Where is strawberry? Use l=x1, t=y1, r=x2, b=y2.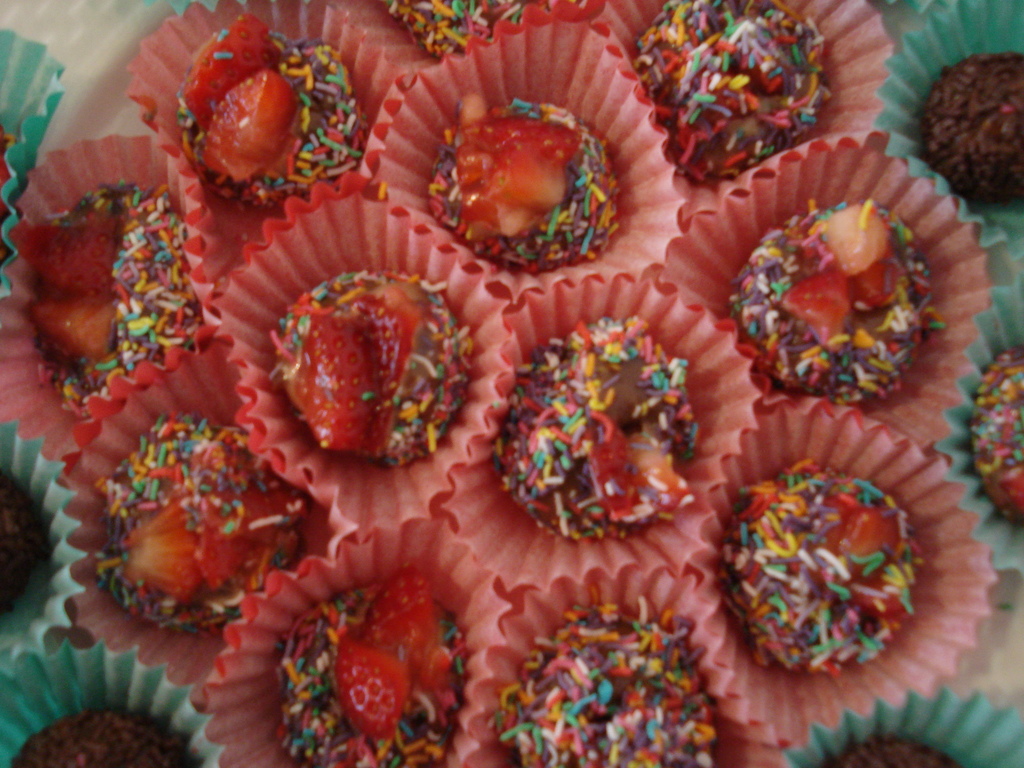
l=6, t=209, r=117, b=287.
